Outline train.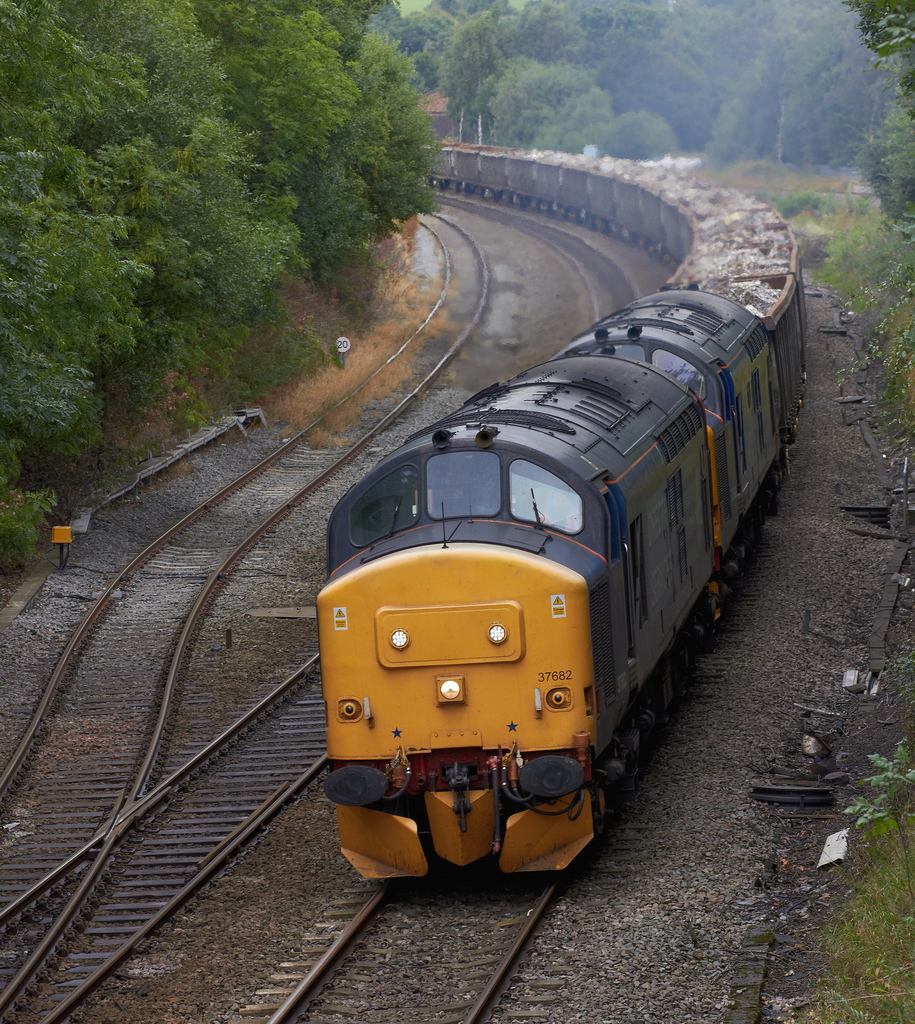
Outline: locate(314, 135, 815, 897).
